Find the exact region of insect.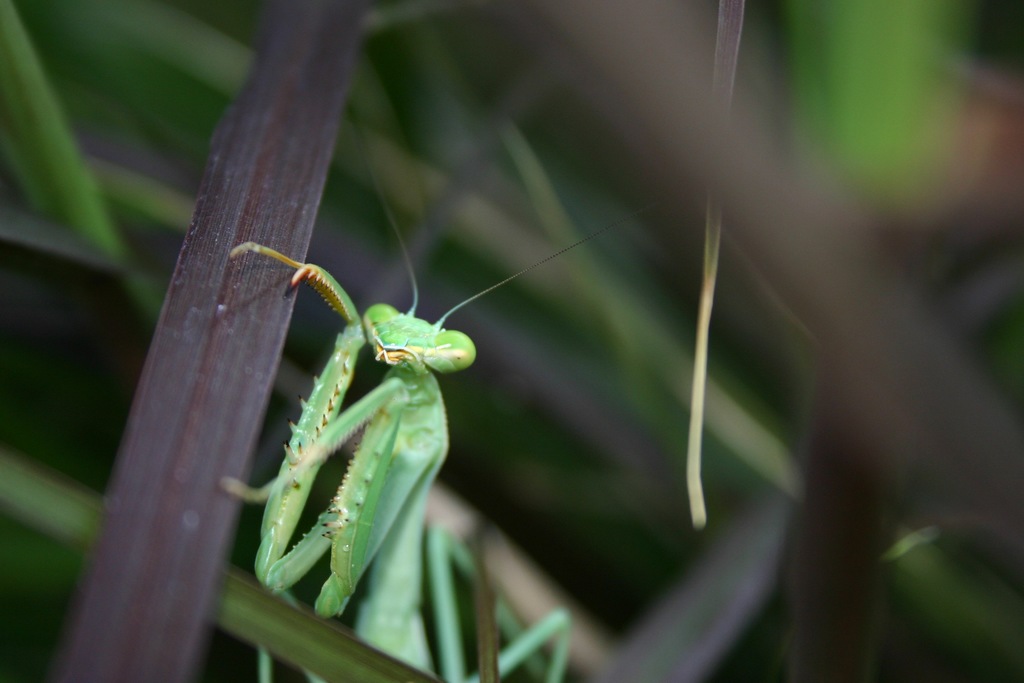
Exact region: {"left": 232, "top": 118, "right": 623, "bottom": 682}.
